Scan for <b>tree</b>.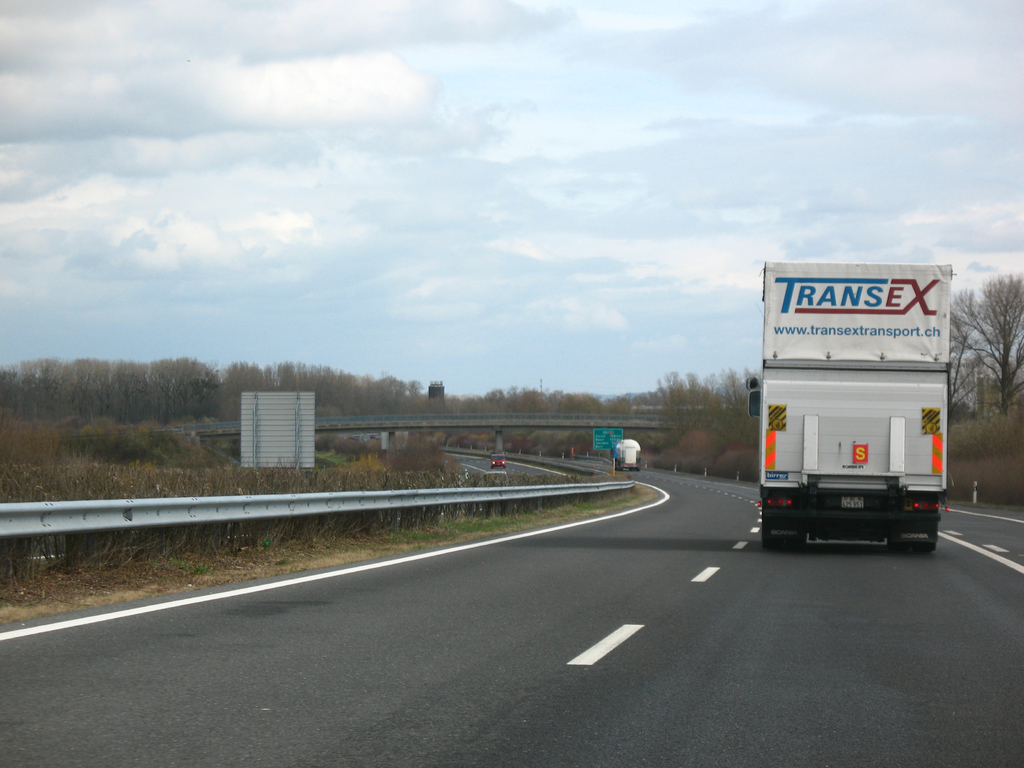
Scan result: <region>400, 381, 420, 408</region>.
